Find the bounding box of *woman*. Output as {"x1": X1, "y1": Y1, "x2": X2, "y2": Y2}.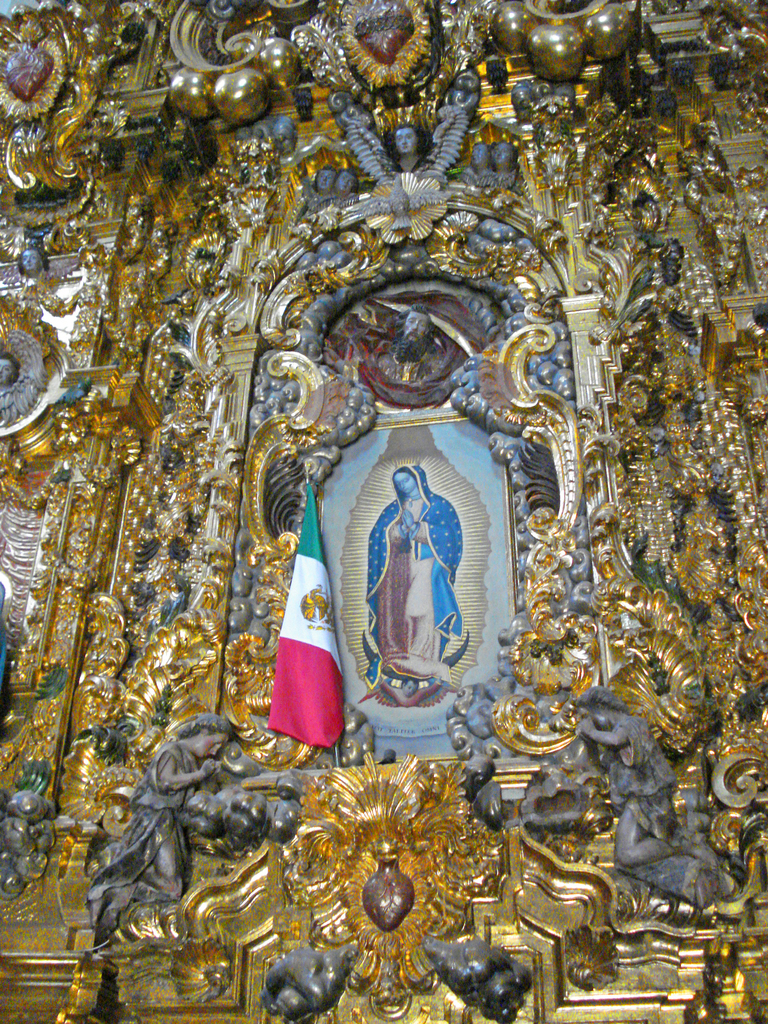
{"x1": 82, "y1": 694, "x2": 228, "y2": 930}.
